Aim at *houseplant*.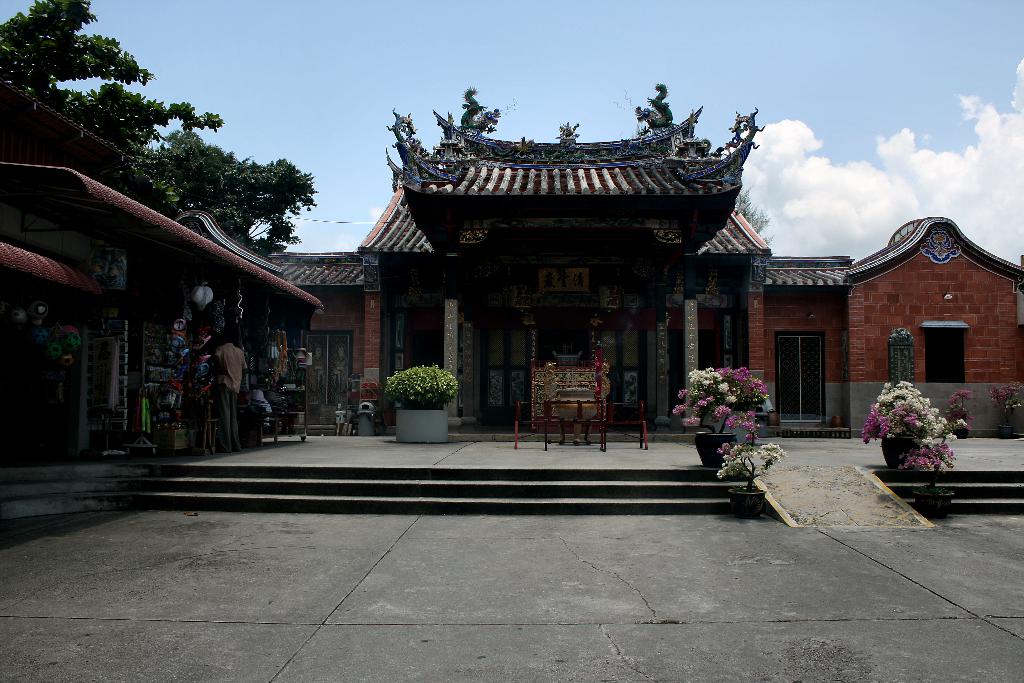
Aimed at {"x1": 897, "y1": 437, "x2": 955, "y2": 514}.
